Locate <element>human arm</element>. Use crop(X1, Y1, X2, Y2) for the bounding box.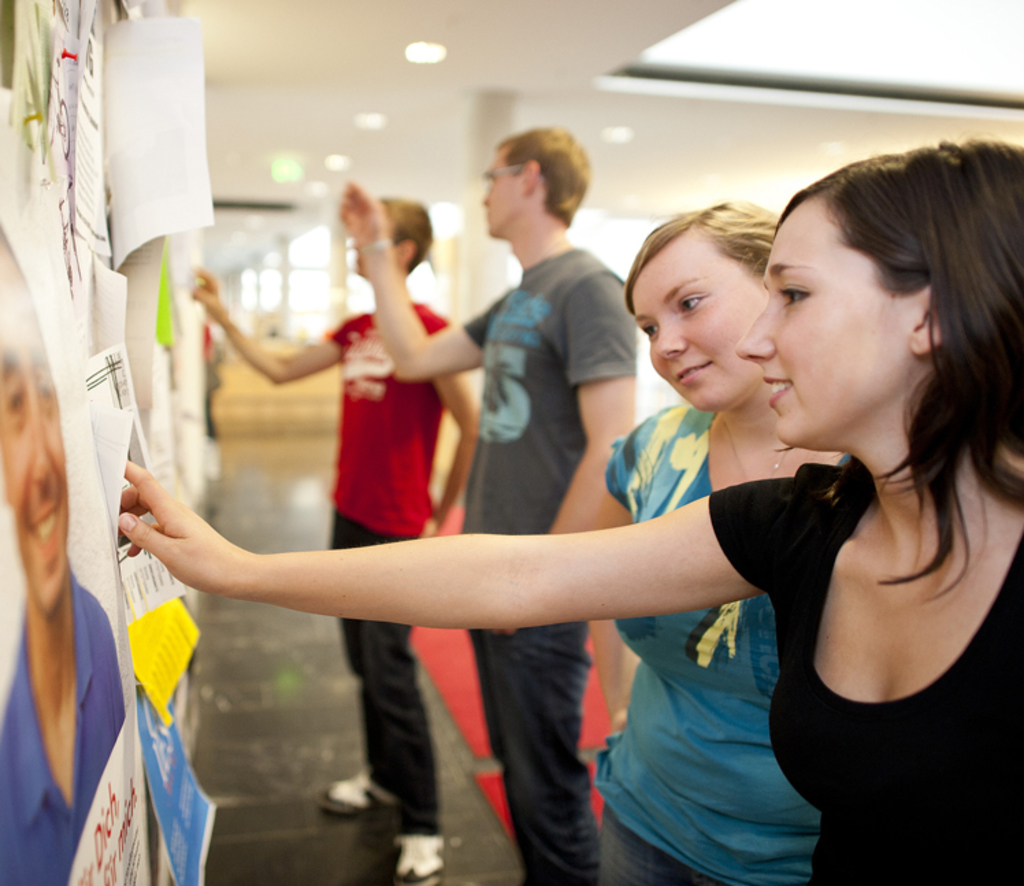
crop(115, 463, 810, 638).
